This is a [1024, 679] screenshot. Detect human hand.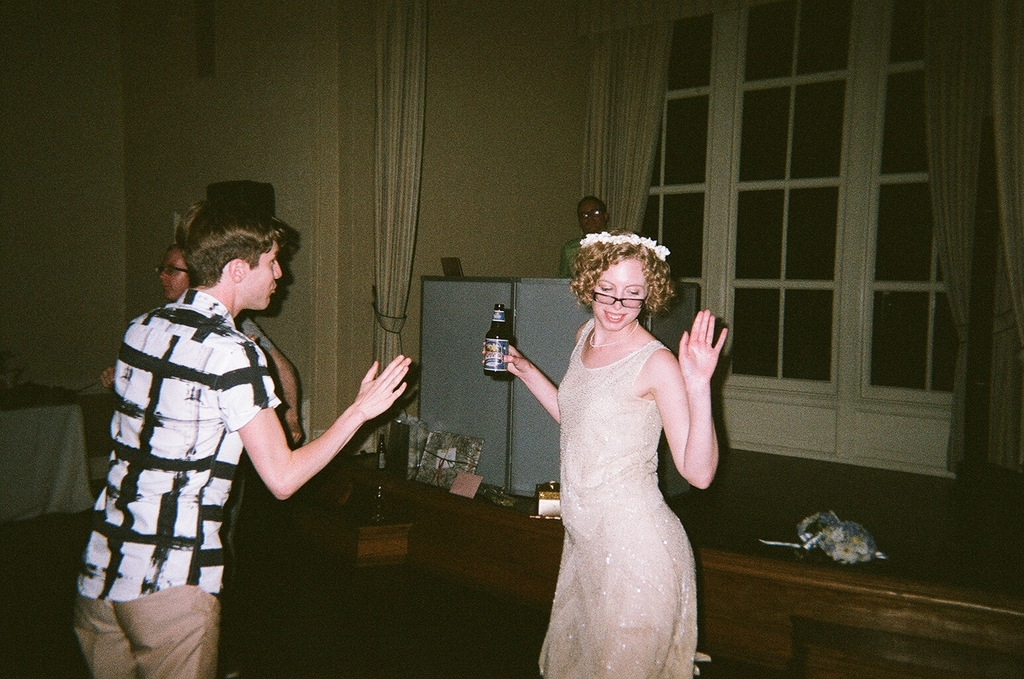
333:365:417:448.
